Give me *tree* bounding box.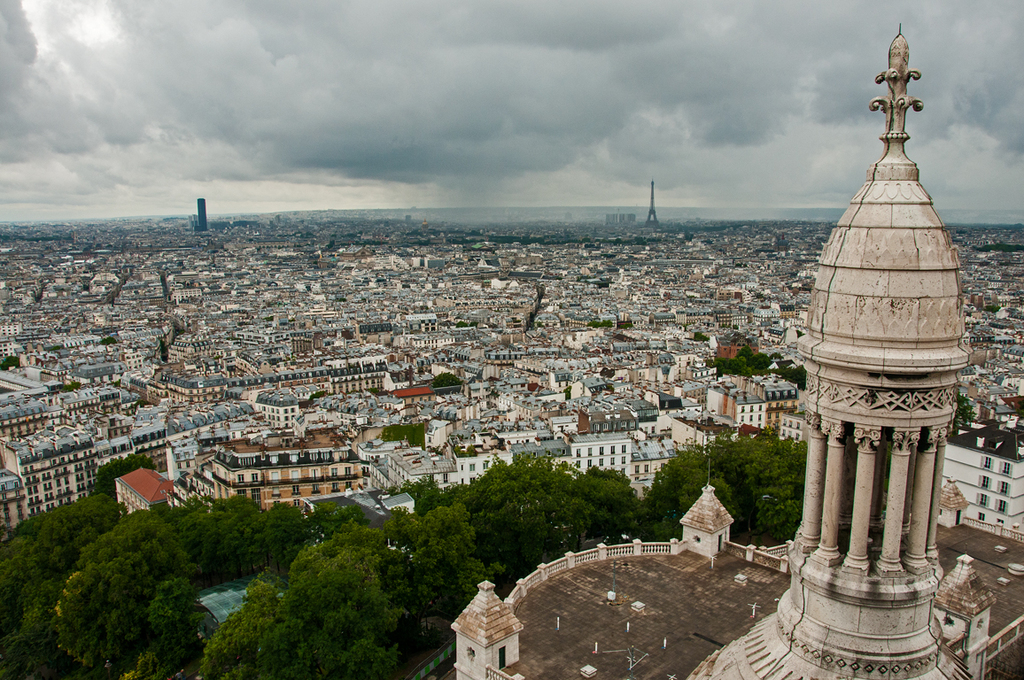
(x1=377, y1=422, x2=424, y2=448).
